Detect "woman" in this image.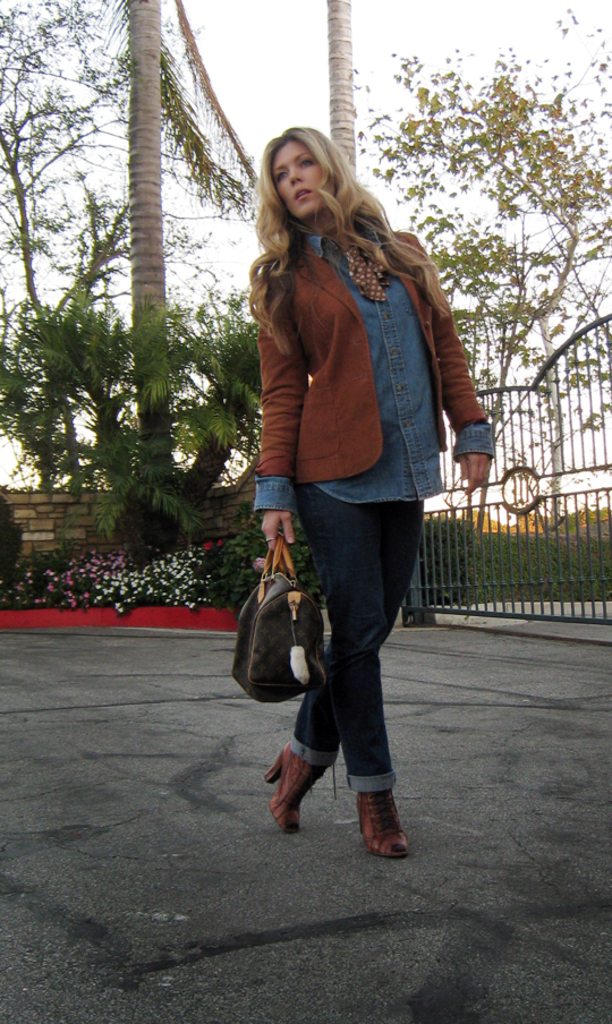
Detection: bbox=(193, 128, 525, 851).
